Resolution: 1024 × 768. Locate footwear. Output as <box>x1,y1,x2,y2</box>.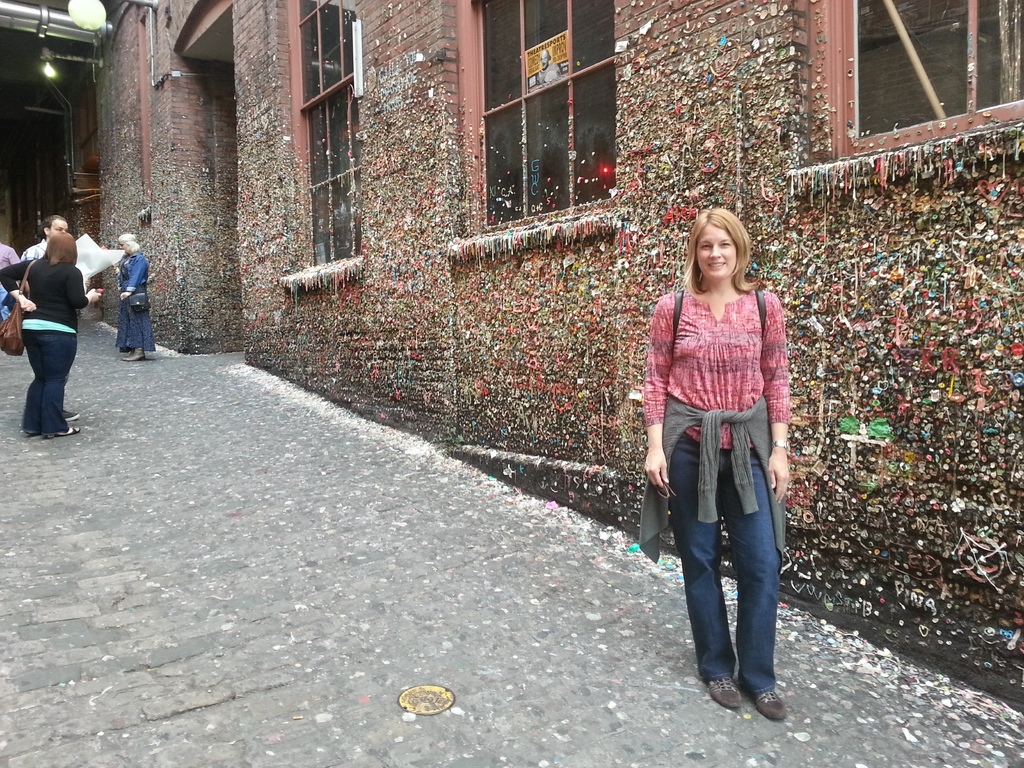
<box>49,426,76,435</box>.
